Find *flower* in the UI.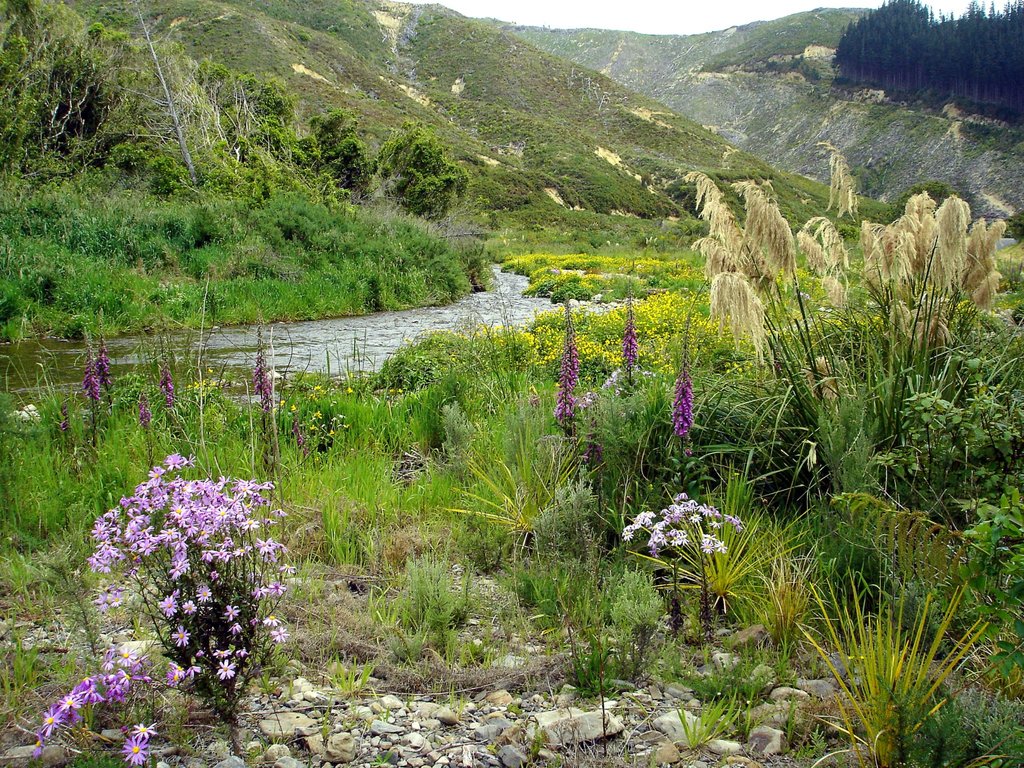
UI element at (703, 533, 722, 556).
